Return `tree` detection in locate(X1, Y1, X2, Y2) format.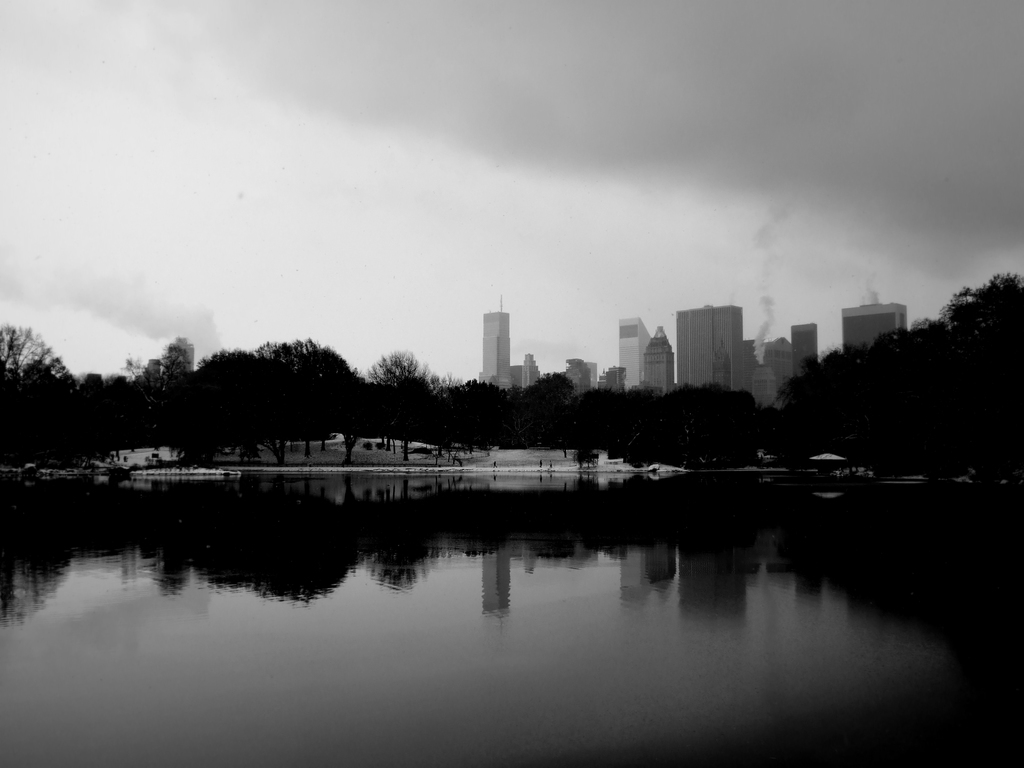
locate(354, 352, 445, 461).
